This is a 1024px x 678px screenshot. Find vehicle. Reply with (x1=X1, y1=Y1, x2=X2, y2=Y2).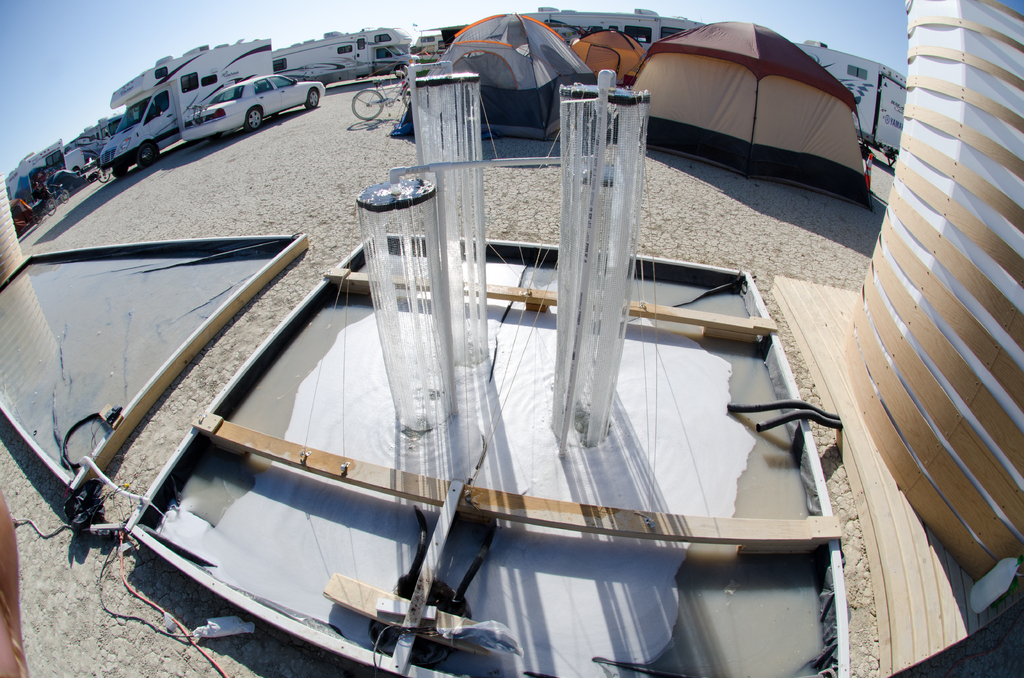
(x1=182, y1=71, x2=326, y2=140).
